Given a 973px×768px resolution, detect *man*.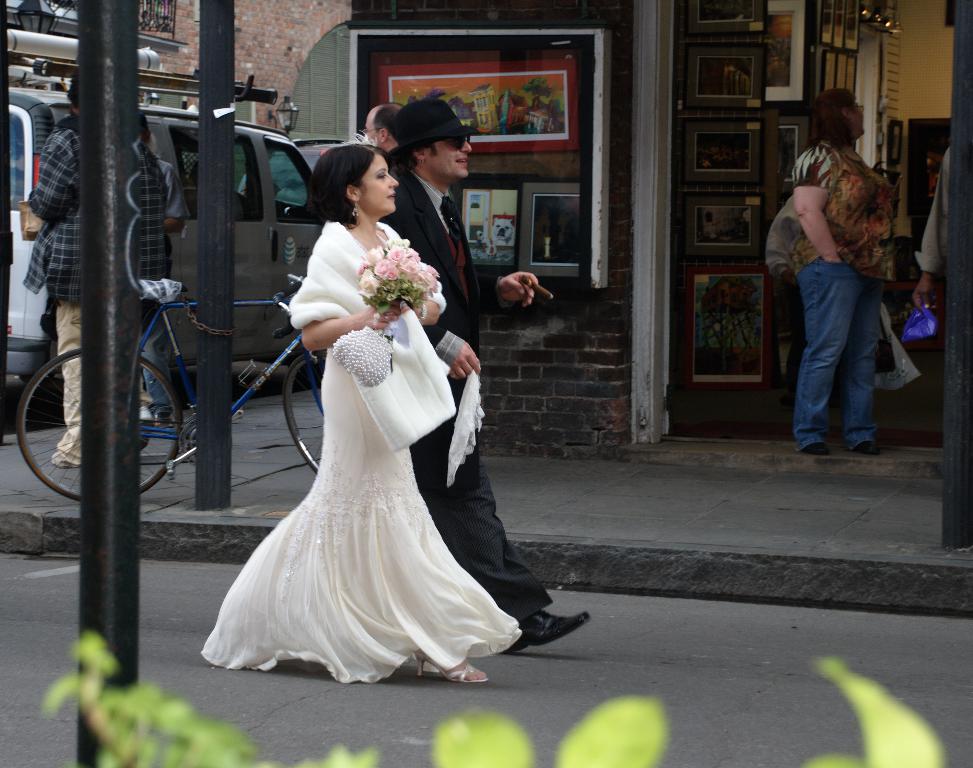
select_region(913, 148, 950, 308).
